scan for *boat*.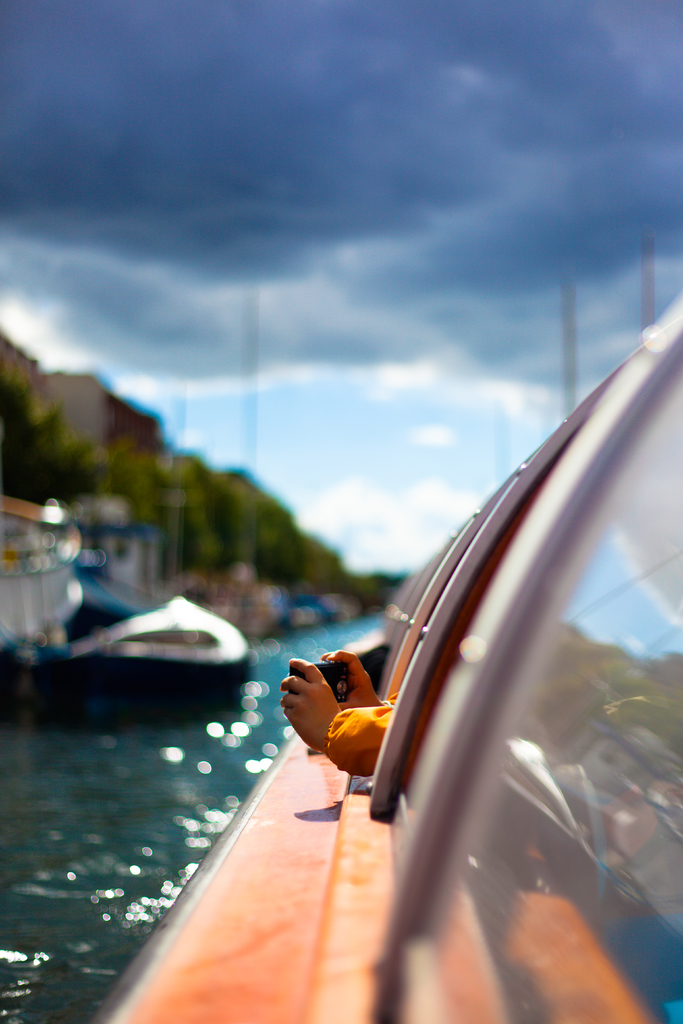
Scan result: 176:231:672:924.
